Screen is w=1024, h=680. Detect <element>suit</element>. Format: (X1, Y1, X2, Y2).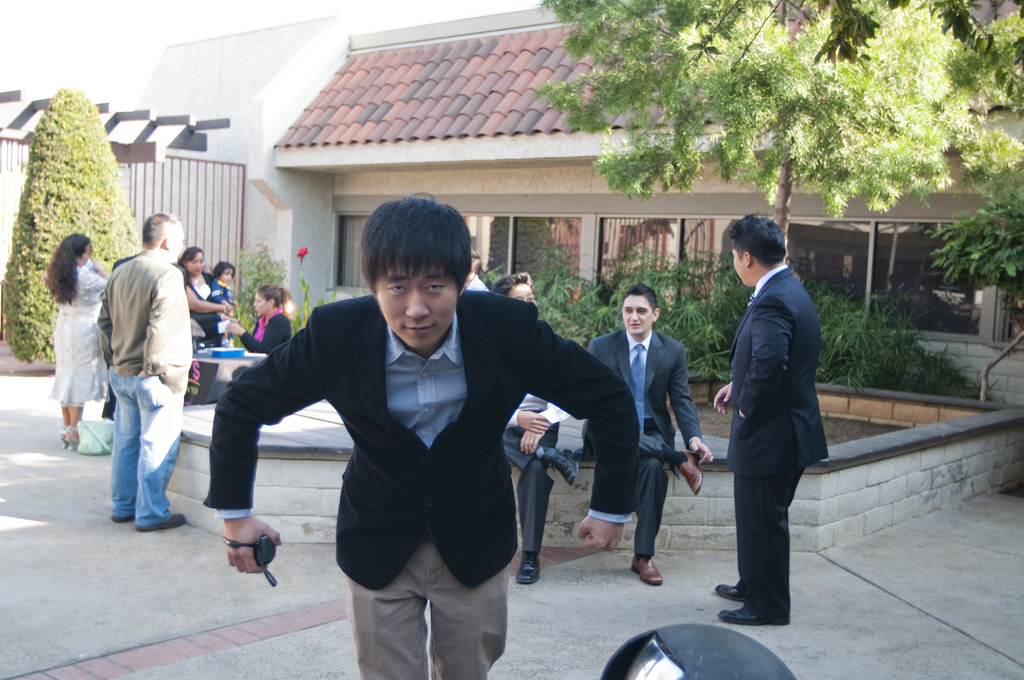
(588, 329, 704, 560).
